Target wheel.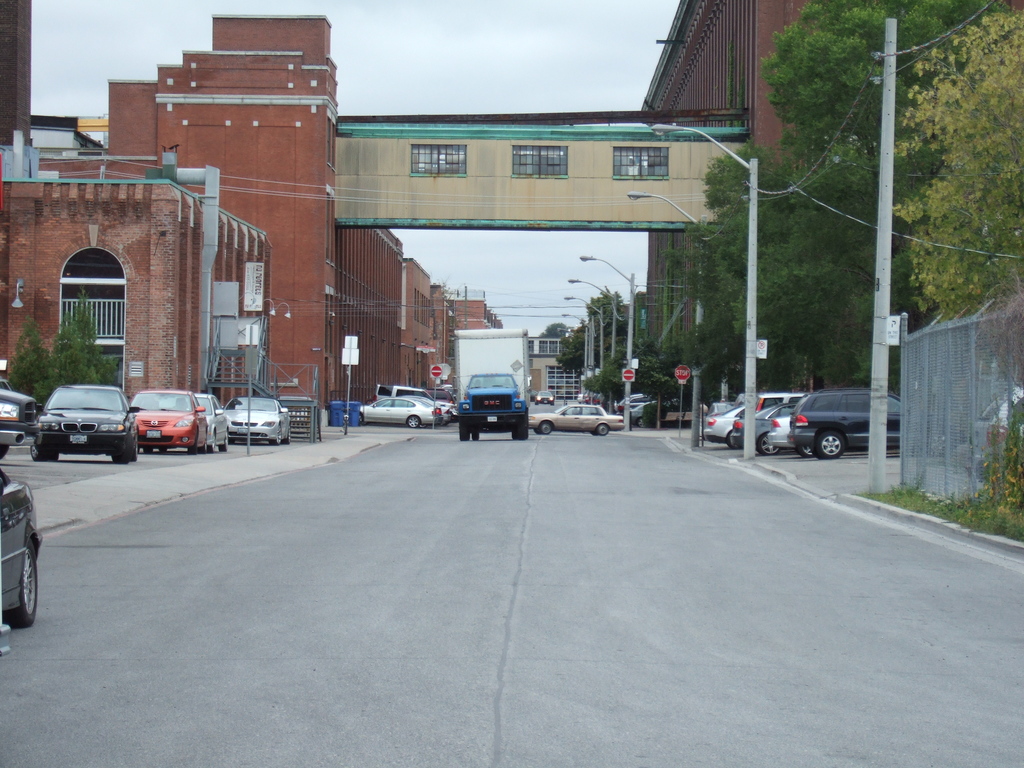
Target region: detection(188, 437, 196, 456).
